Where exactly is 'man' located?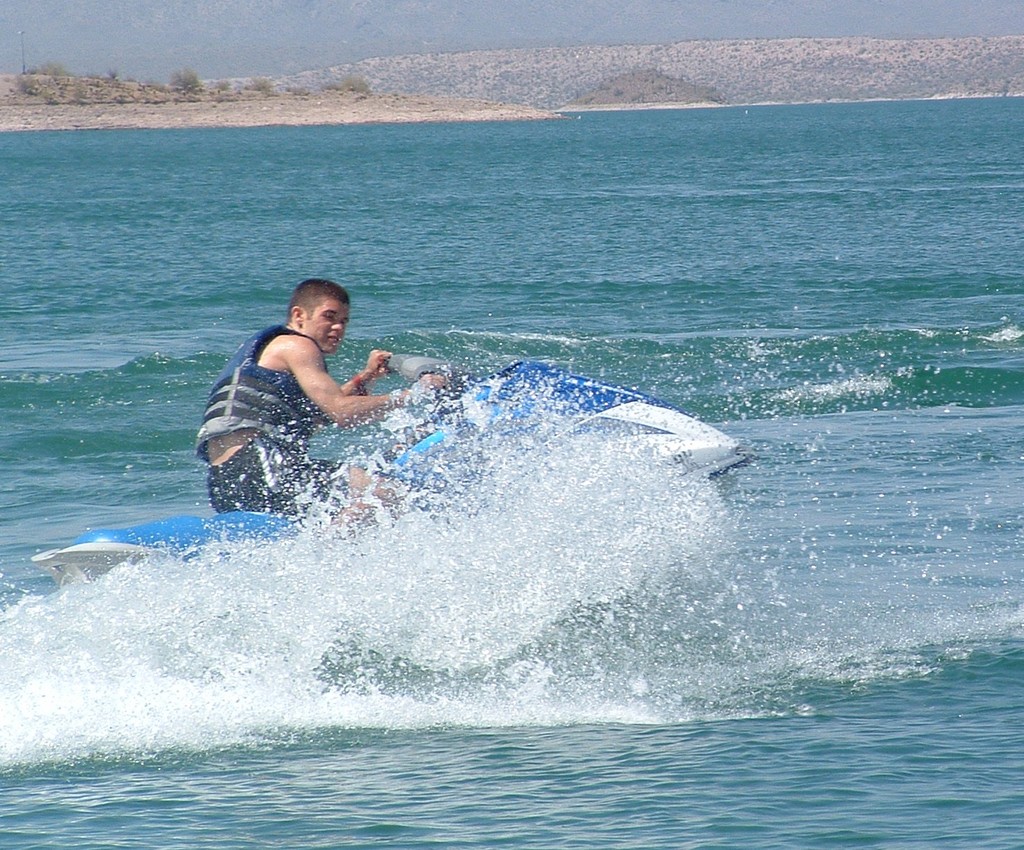
Its bounding box is rect(179, 278, 467, 521).
